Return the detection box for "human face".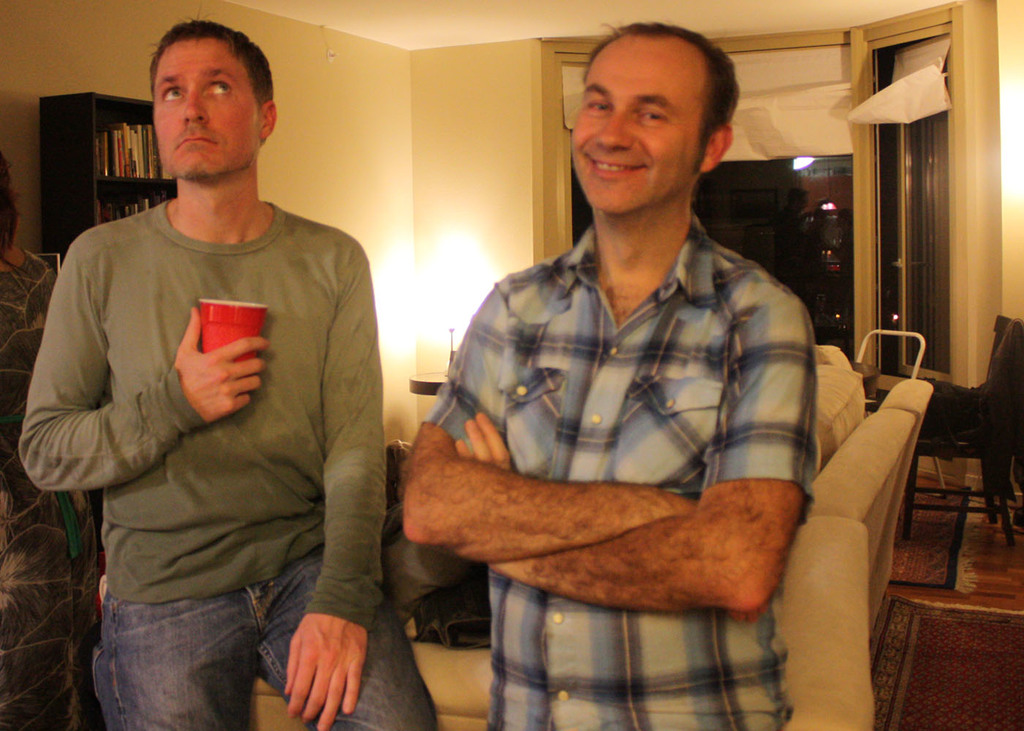
{"x1": 152, "y1": 28, "x2": 259, "y2": 181}.
